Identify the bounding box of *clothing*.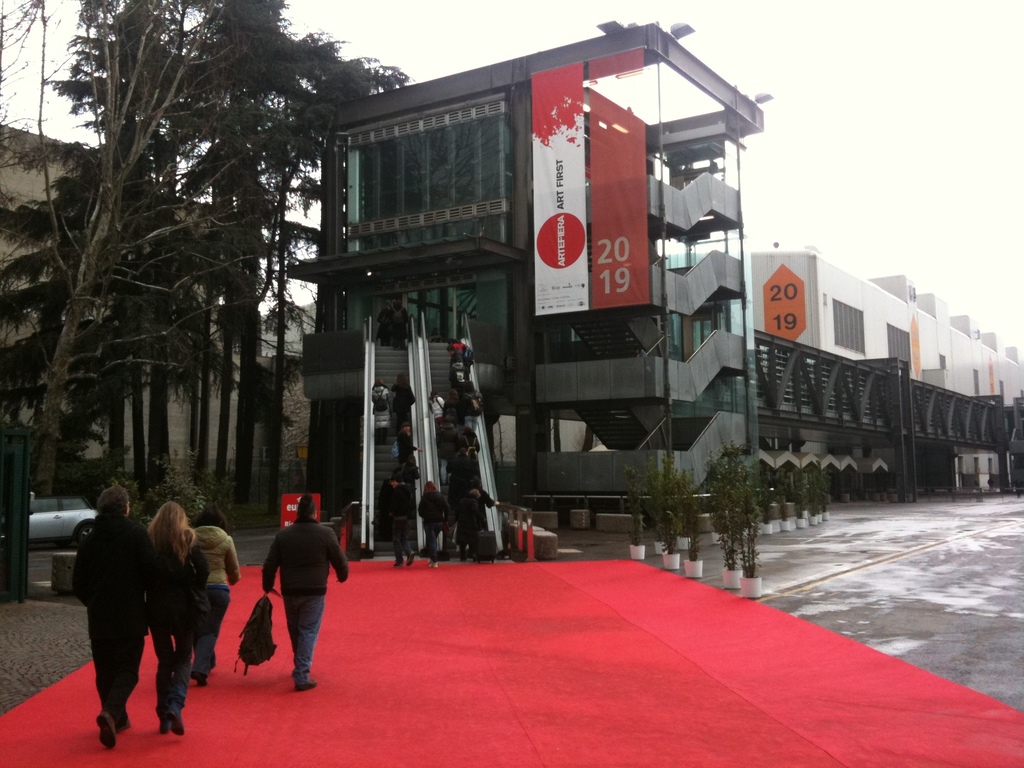
381,483,421,564.
